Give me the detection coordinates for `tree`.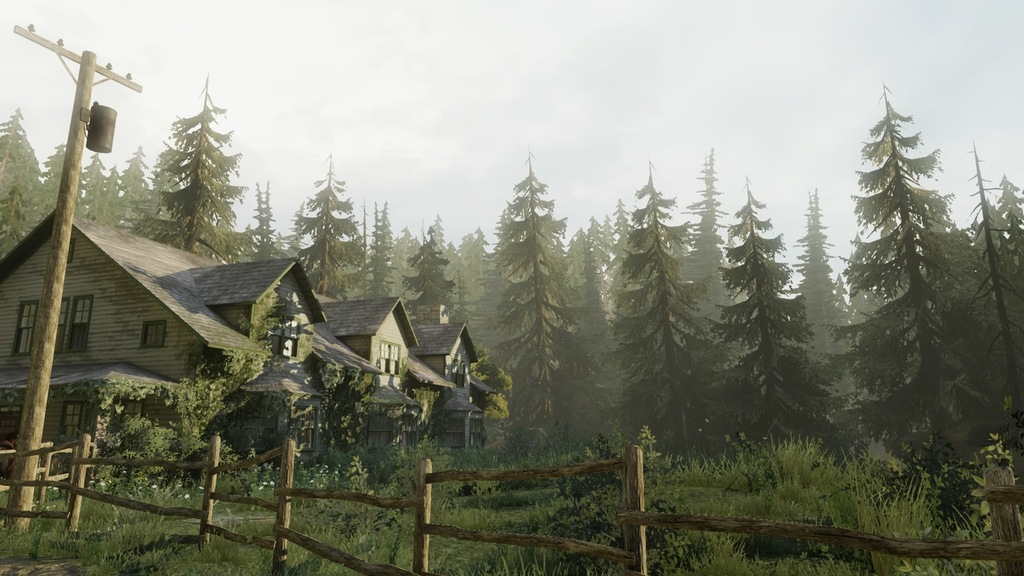
BBox(490, 141, 604, 445).
